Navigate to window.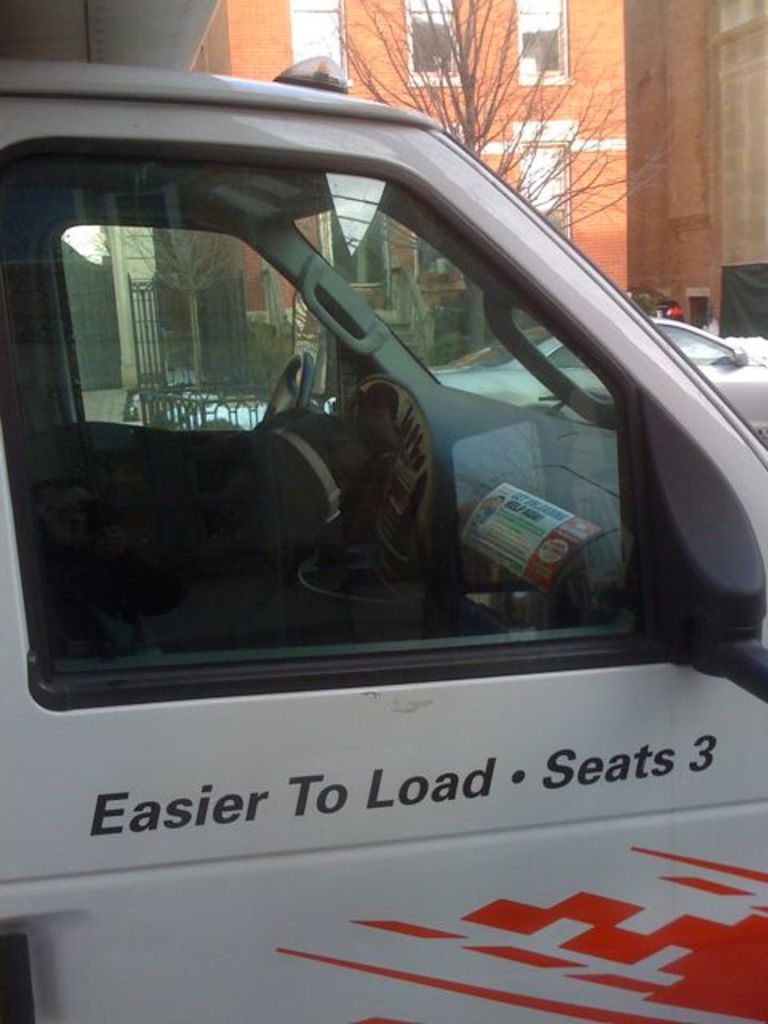
Navigation target: l=410, t=222, r=474, b=290.
